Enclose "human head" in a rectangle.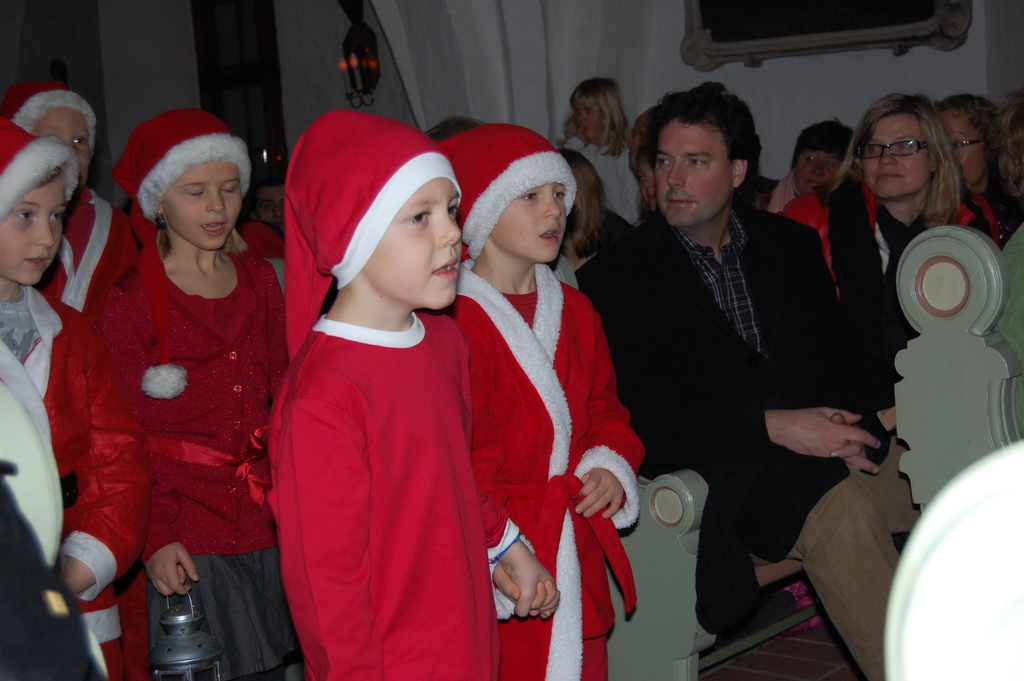
bbox=(285, 106, 467, 310).
